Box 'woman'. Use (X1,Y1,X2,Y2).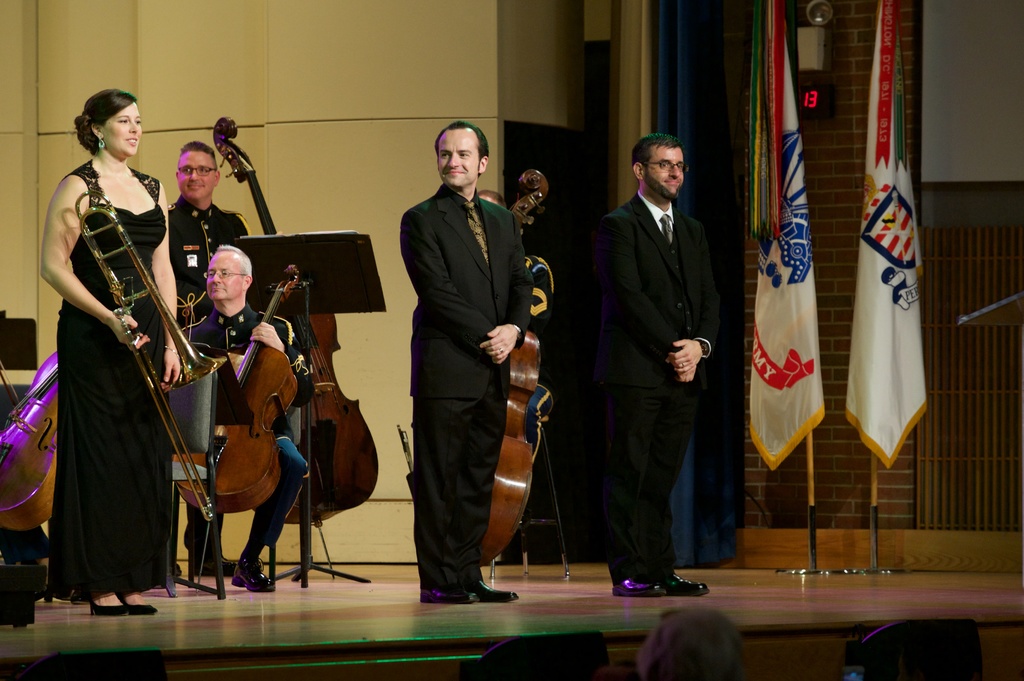
(40,90,184,633).
